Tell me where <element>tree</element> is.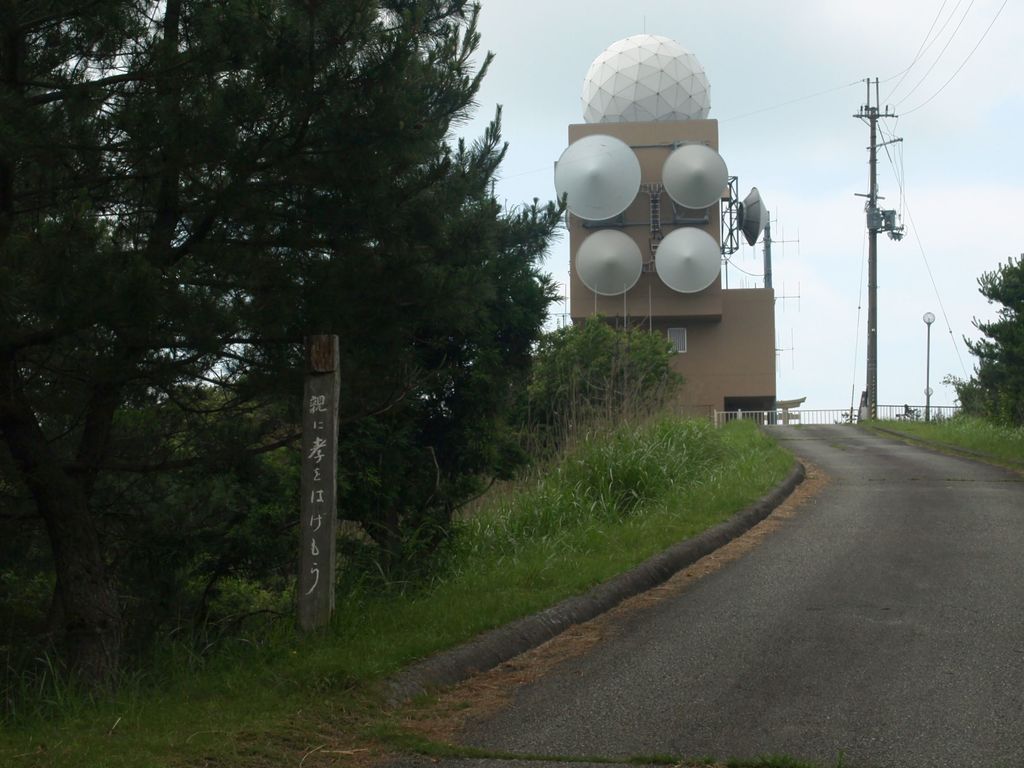
<element>tree</element> is at crop(517, 297, 669, 454).
